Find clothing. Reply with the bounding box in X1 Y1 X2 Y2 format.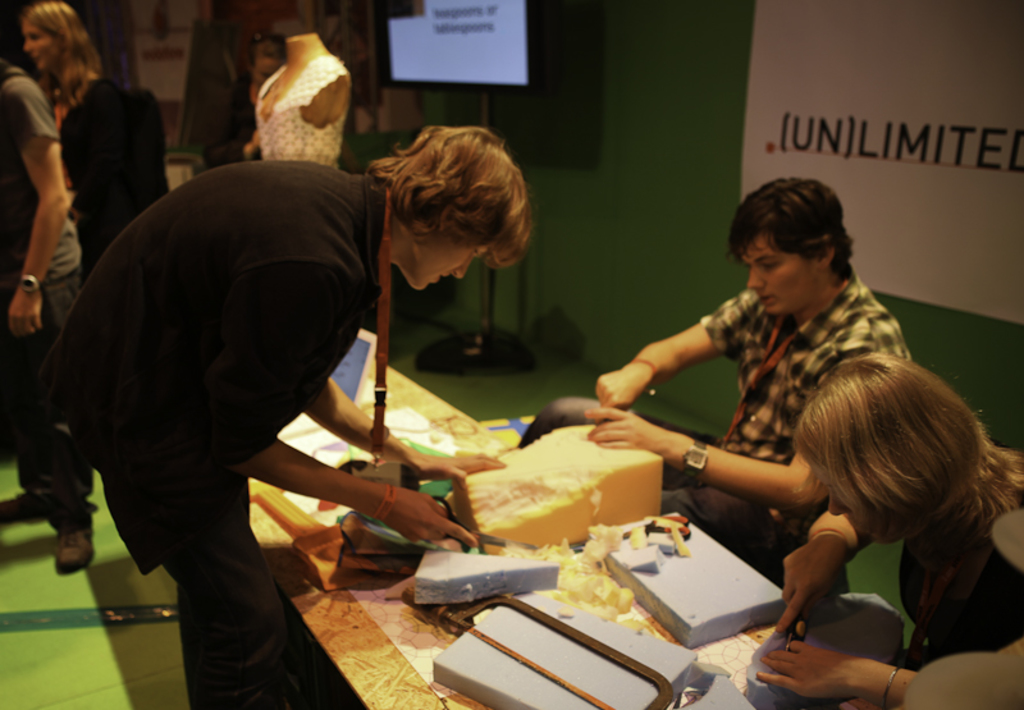
517 269 920 573.
